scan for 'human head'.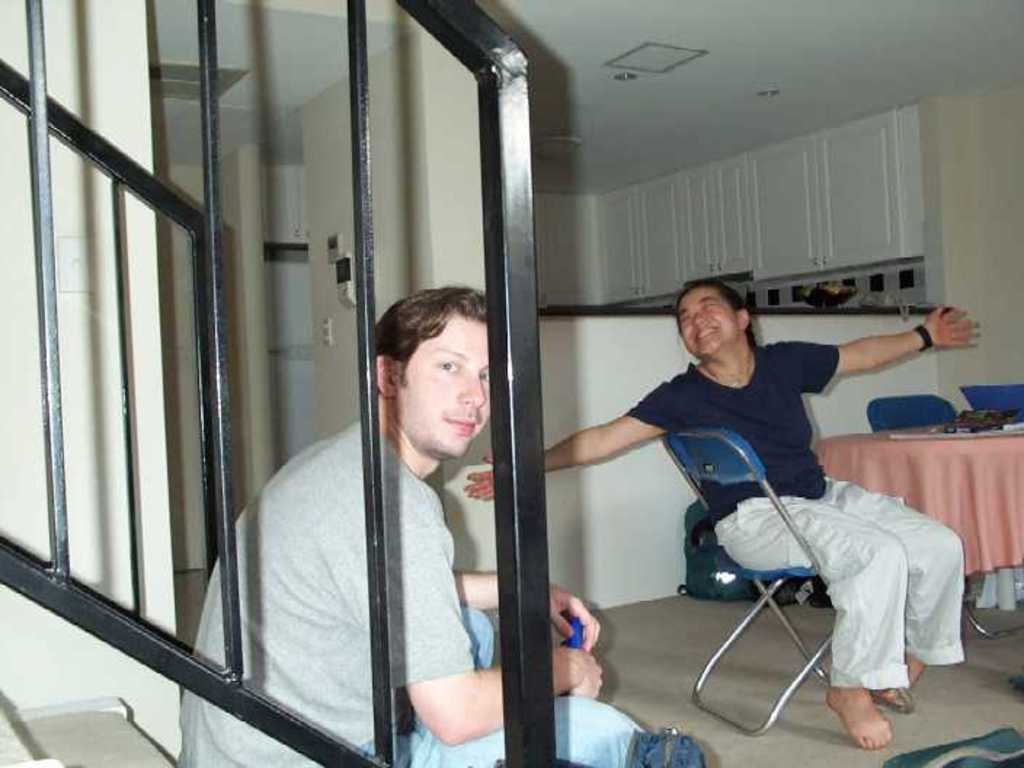
Scan result: l=673, t=281, r=749, b=361.
